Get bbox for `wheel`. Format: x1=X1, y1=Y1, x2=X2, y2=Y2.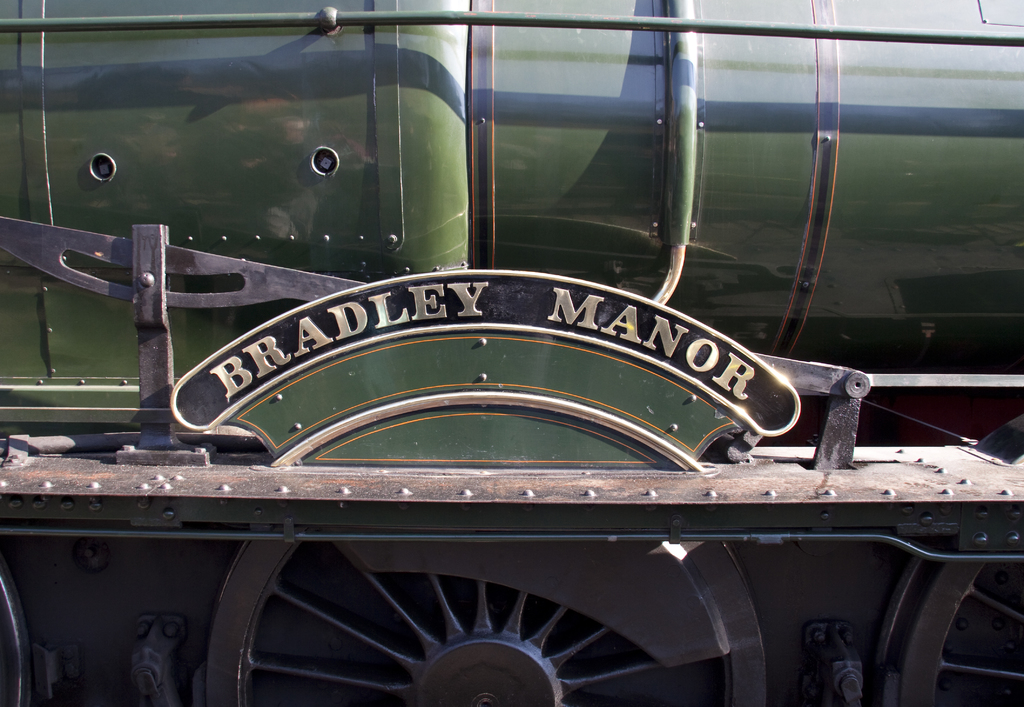
x1=206, y1=522, x2=771, y2=706.
